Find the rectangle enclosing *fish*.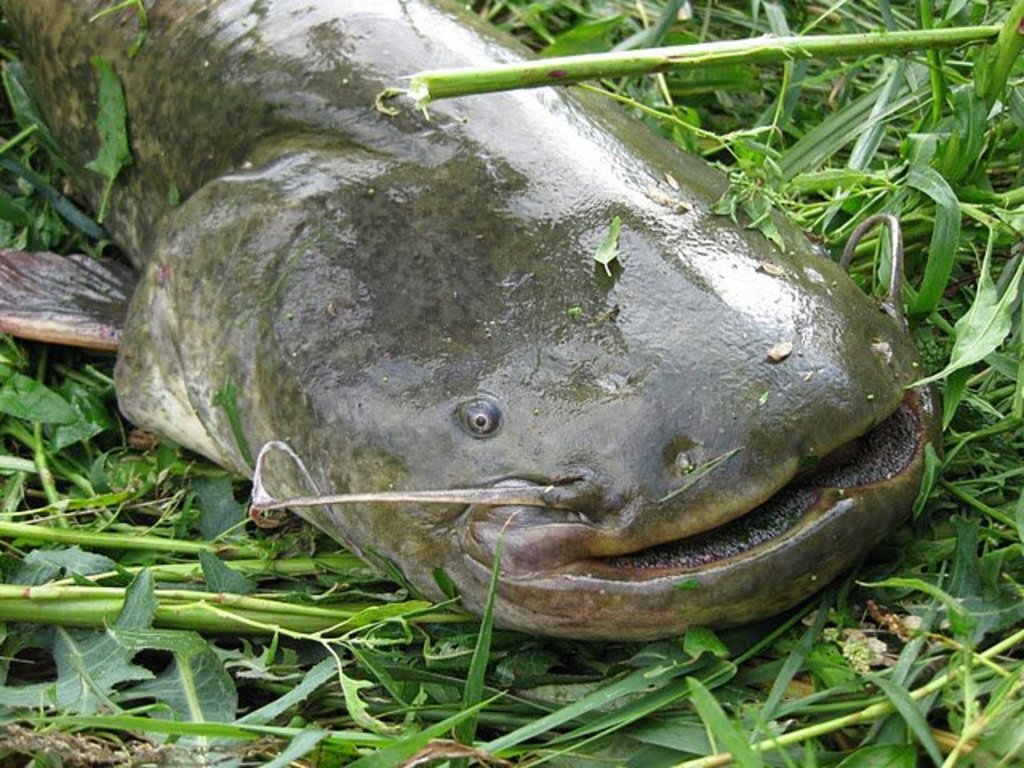
bbox(0, 0, 944, 643).
